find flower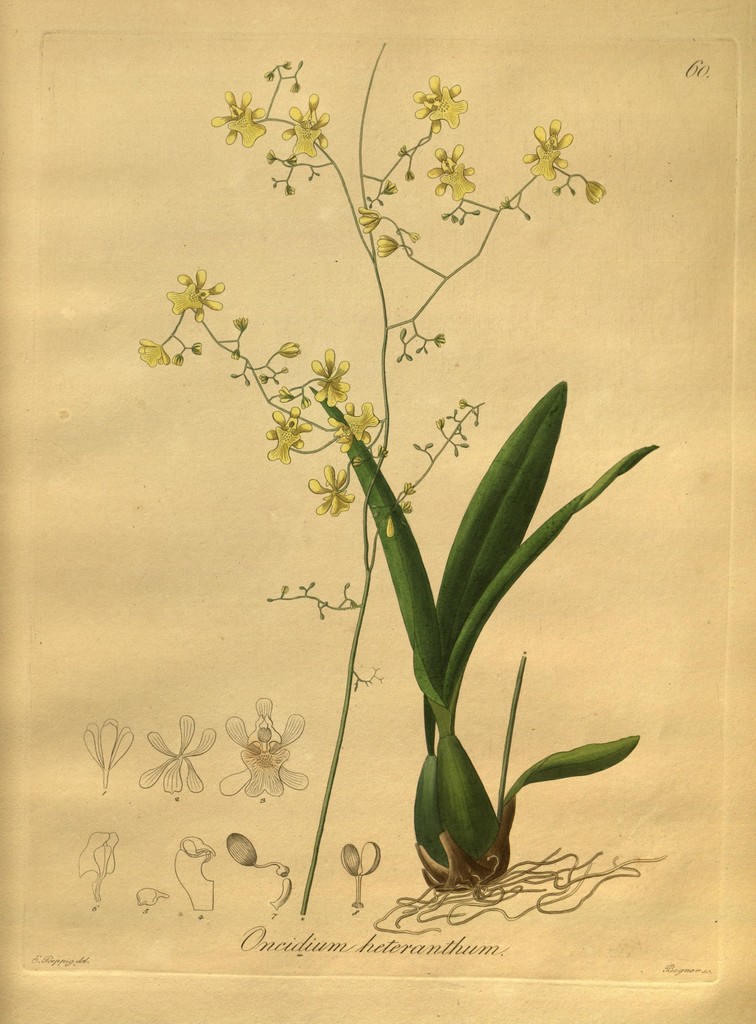
left=279, top=95, right=334, bottom=157
